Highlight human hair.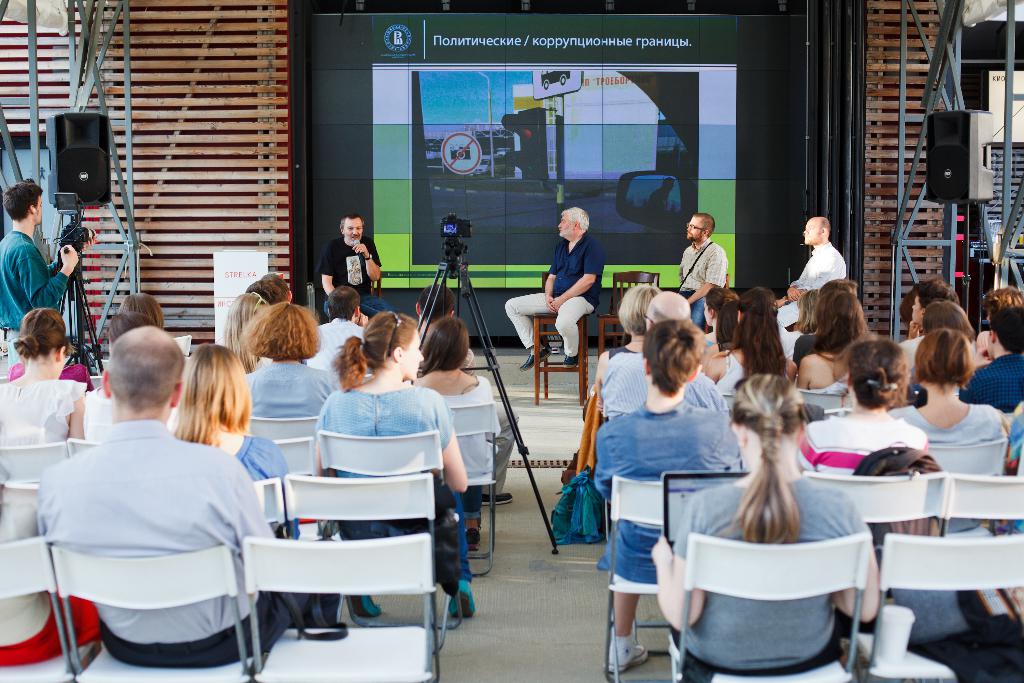
Highlighted region: 120,292,163,330.
